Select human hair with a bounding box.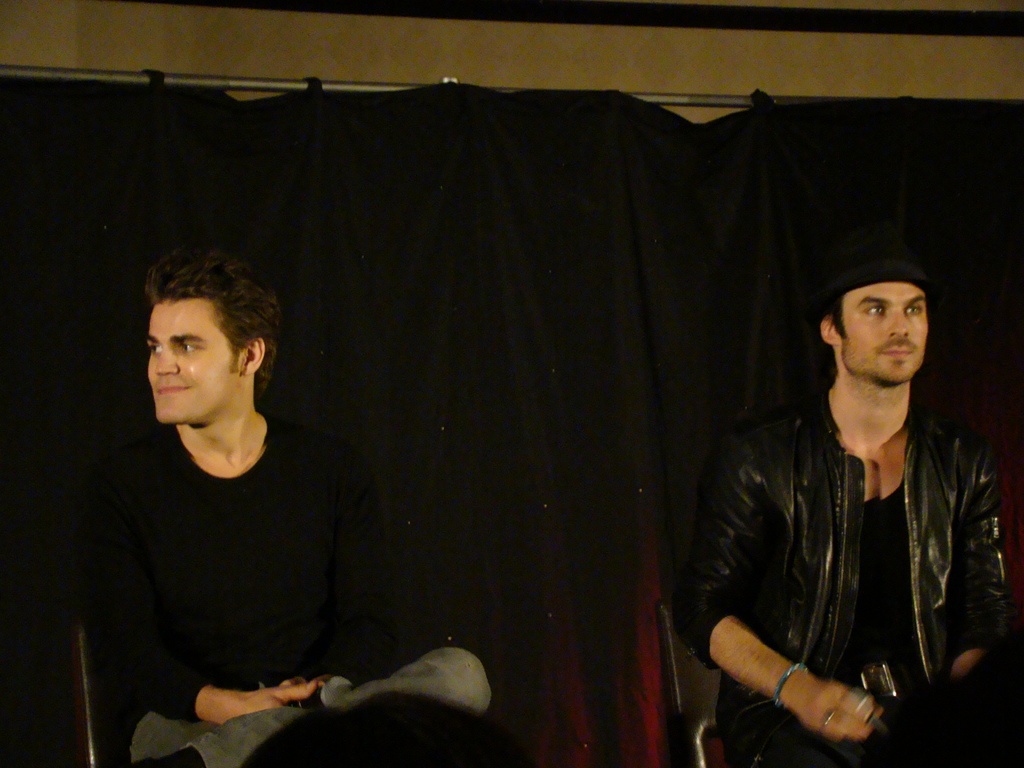
BBox(829, 291, 849, 337).
